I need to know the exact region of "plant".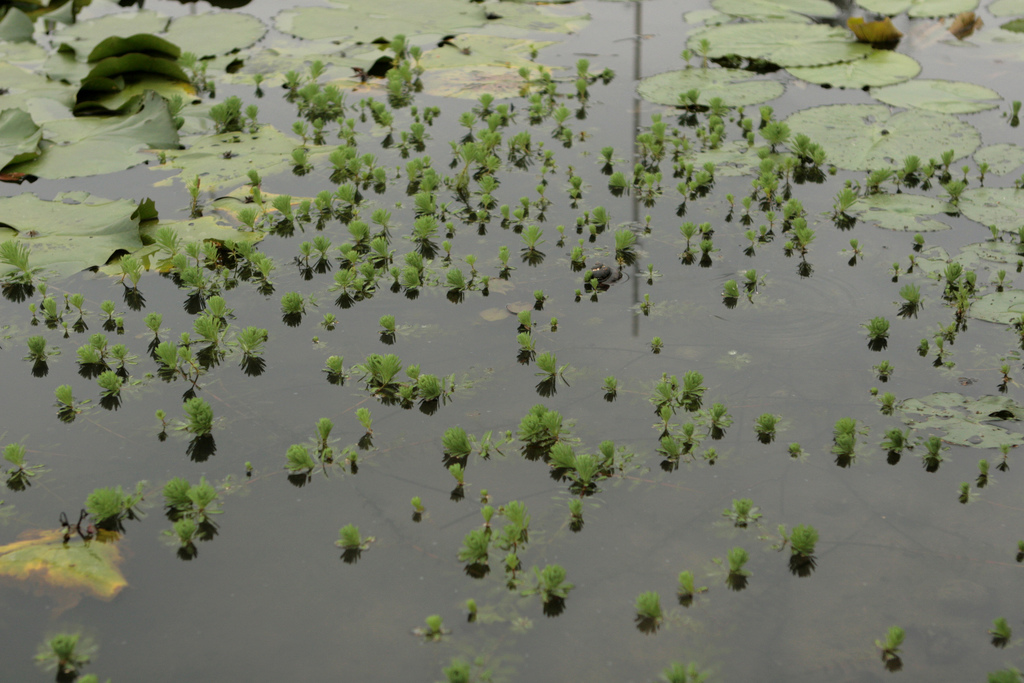
Region: [left=895, top=284, right=917, bottom=315].
